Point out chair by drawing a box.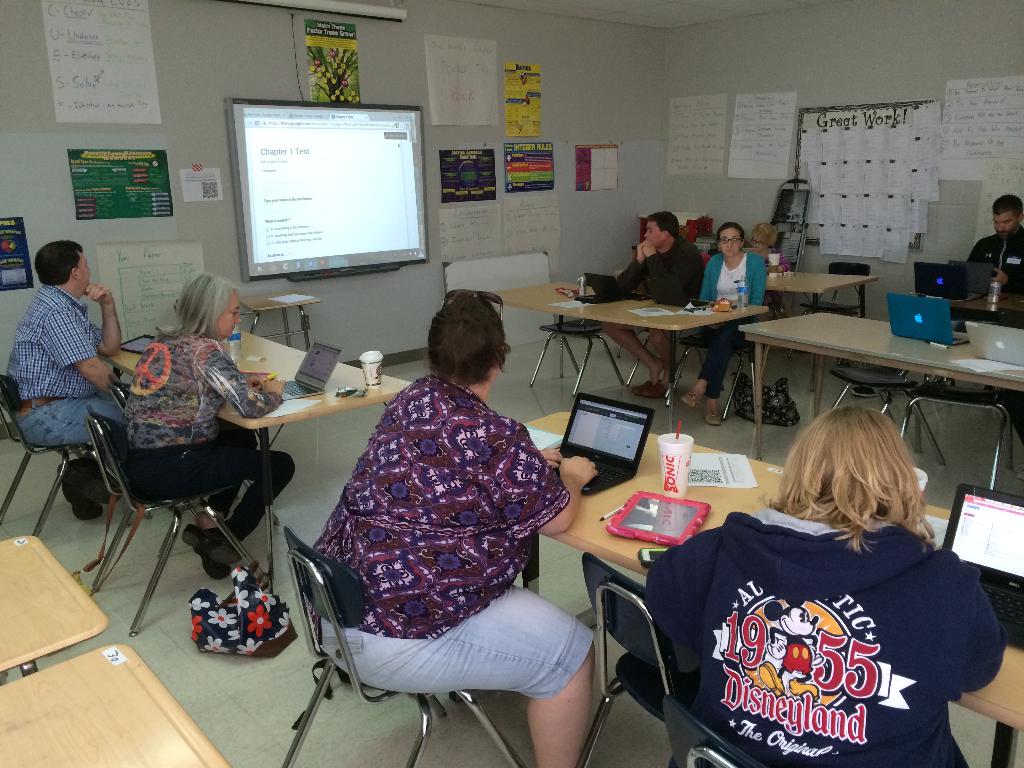
select_region(895, 367, 1018, 484).
